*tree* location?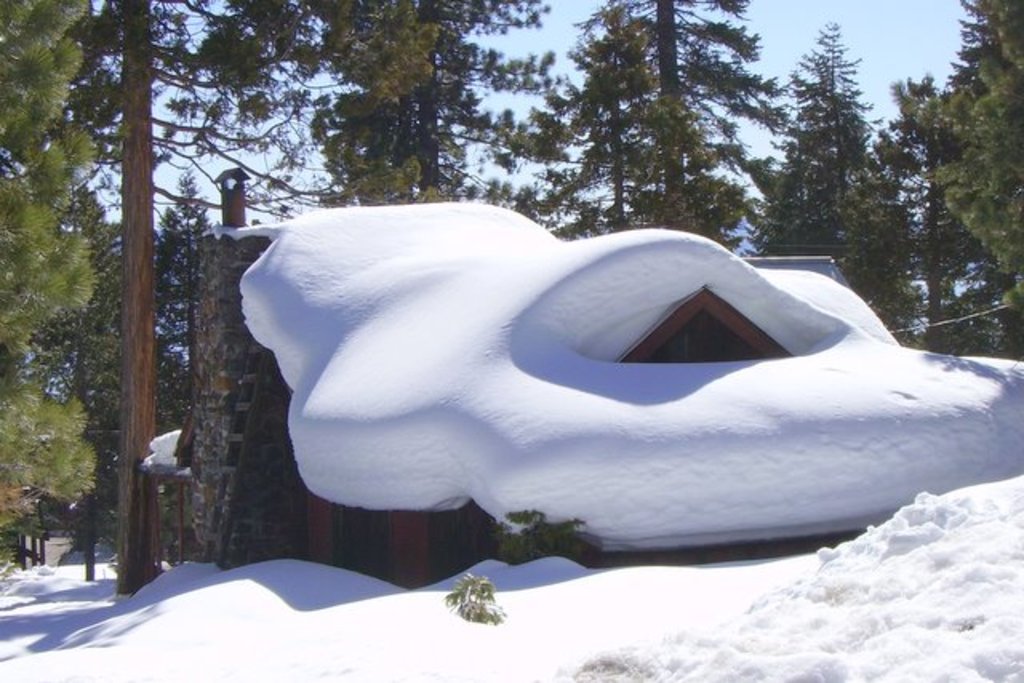
crop(19, 173, 154, 574)
